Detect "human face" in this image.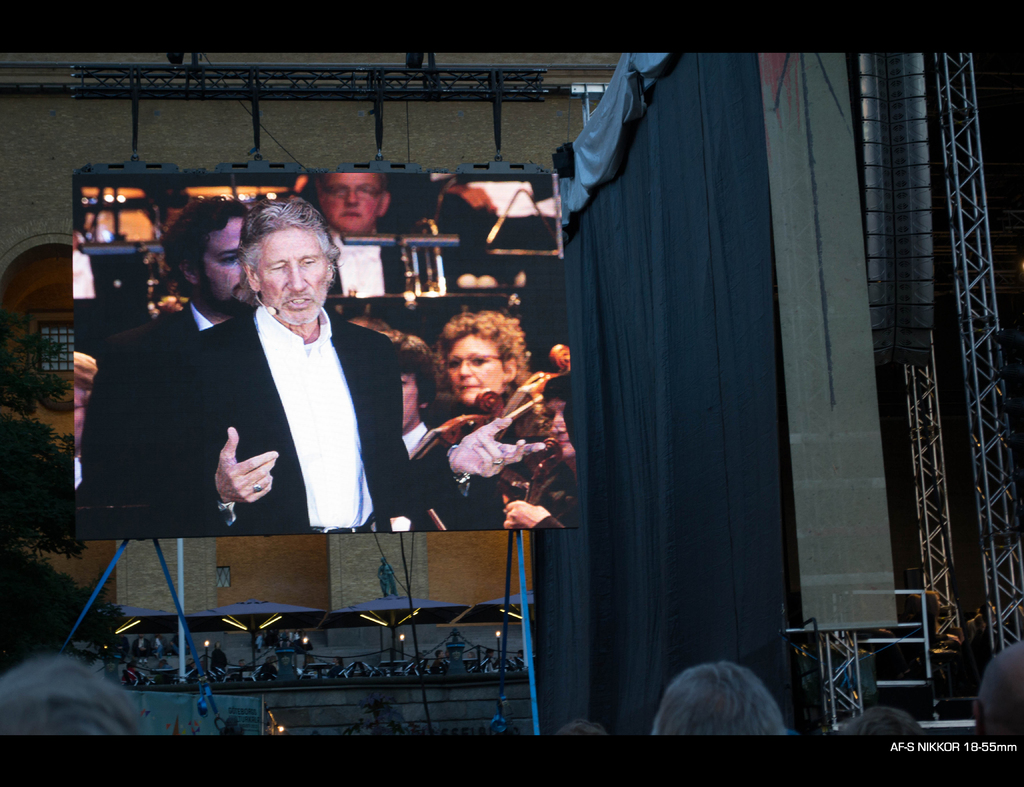
Detection: (left=319, top=172, right=380, bottom=236).
